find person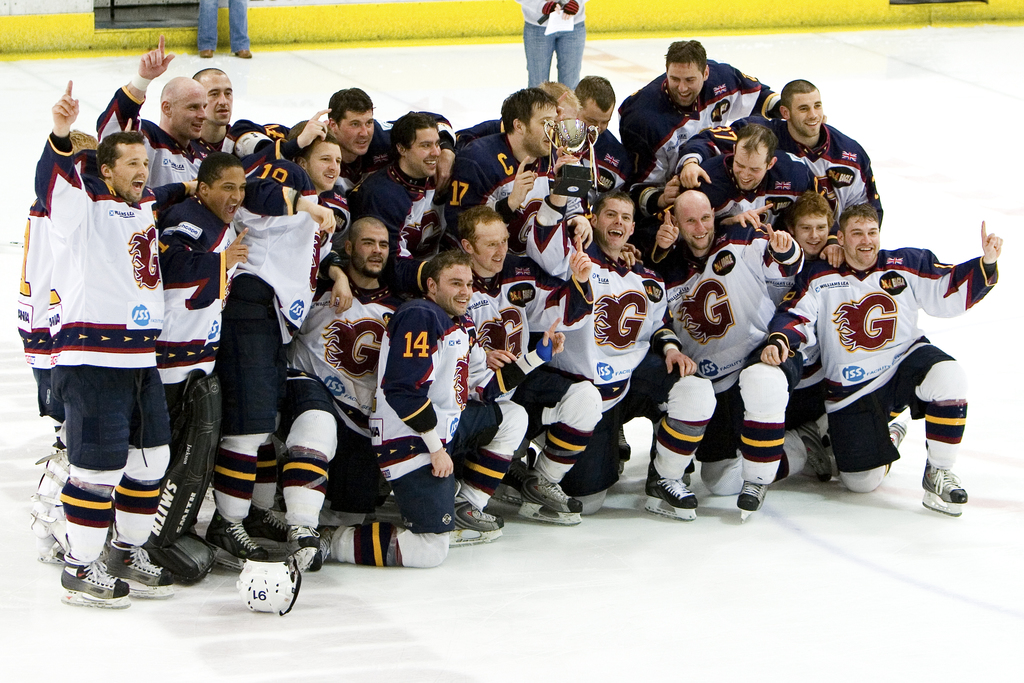
(456, 204, 604, 523)
